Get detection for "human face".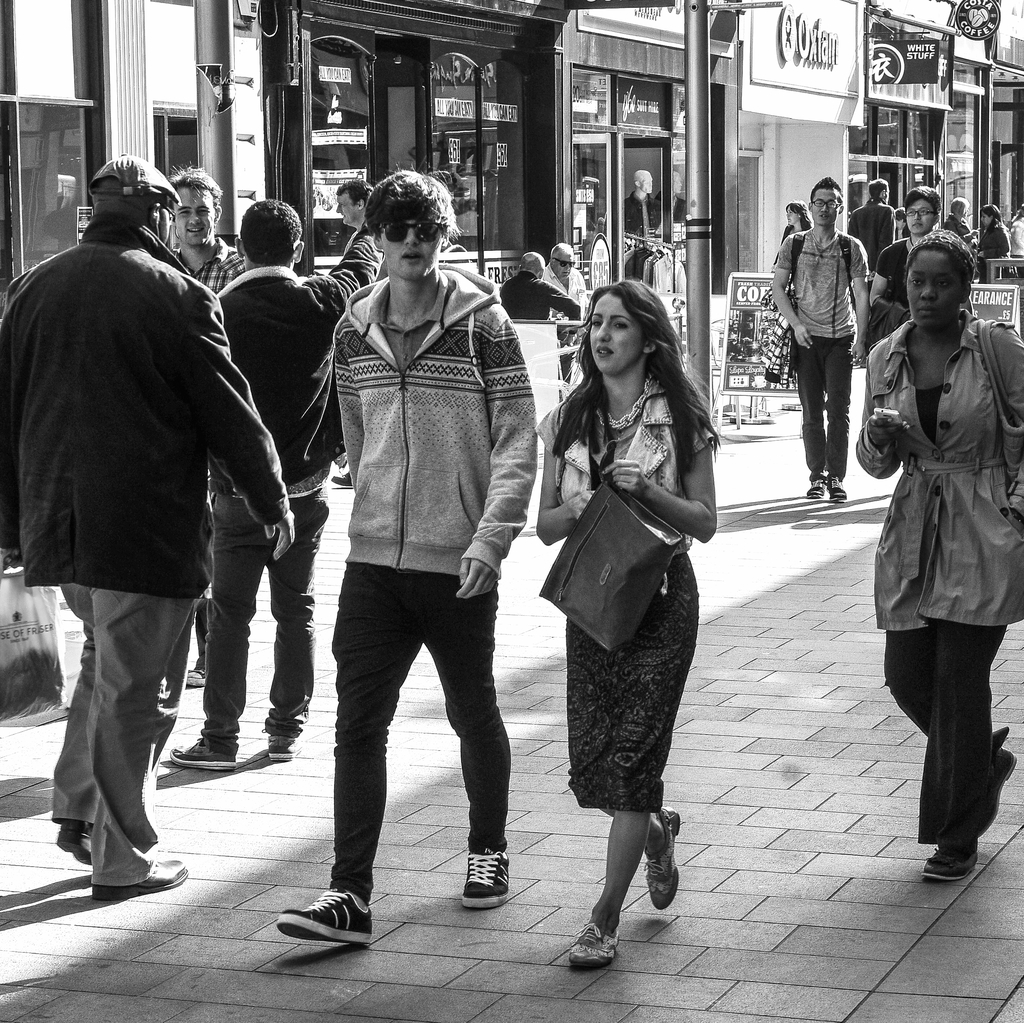
Detection: left=813, top=187, right=840, bottom=225.
